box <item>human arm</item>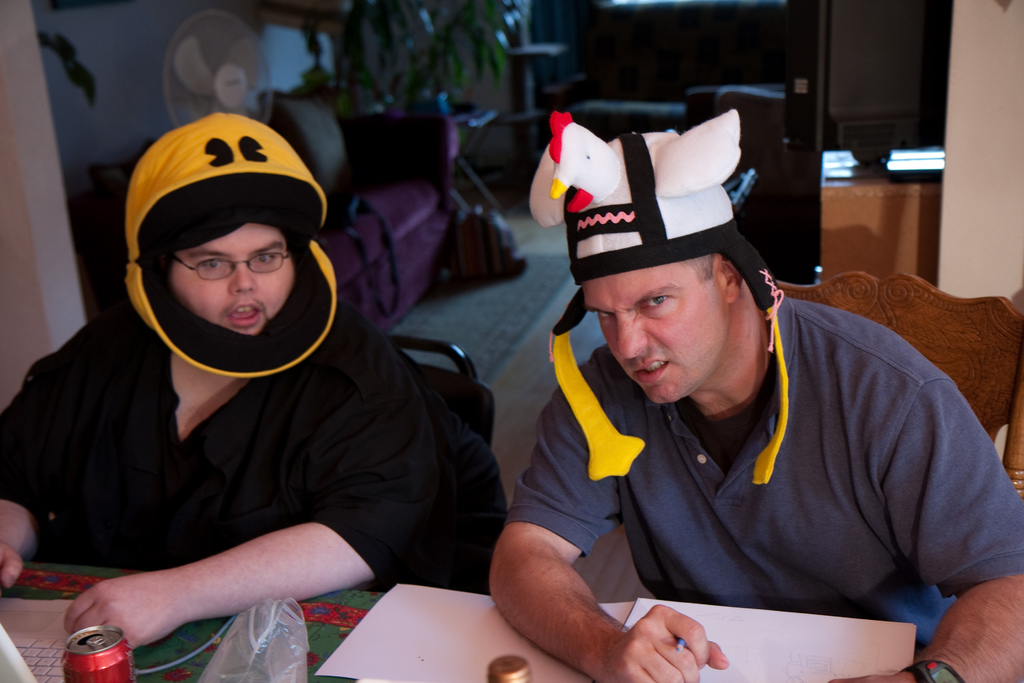
(left=481, top=366, right=733, bottom=682)
